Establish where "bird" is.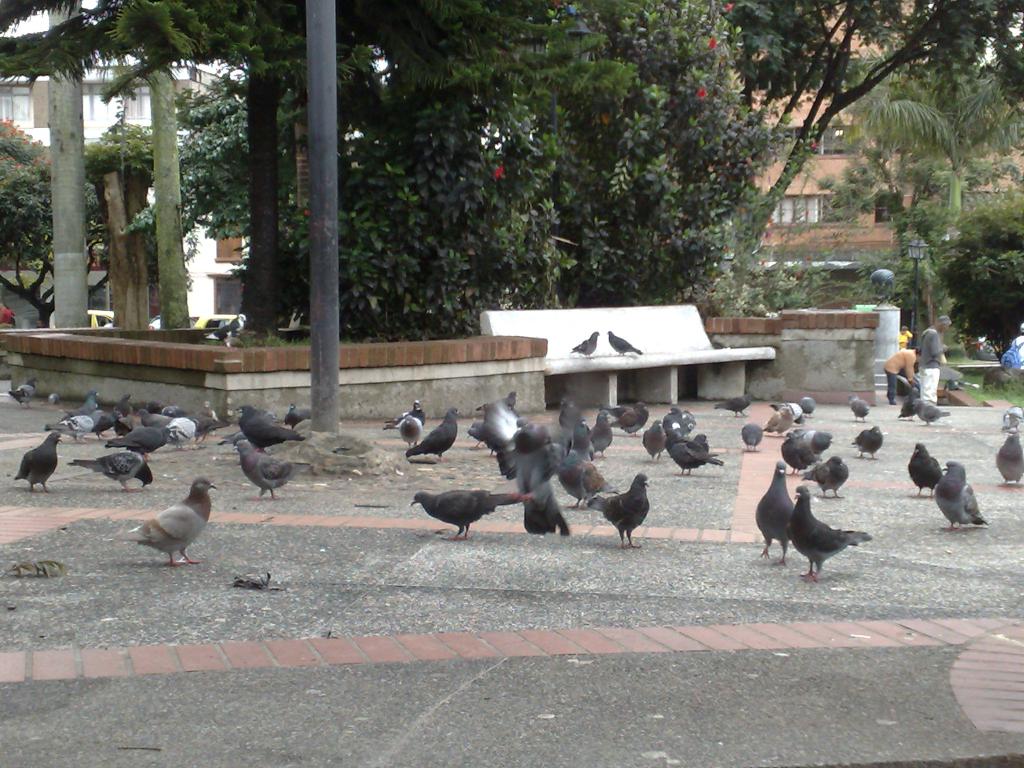
Established at detection(570, 330, 599, 360).
